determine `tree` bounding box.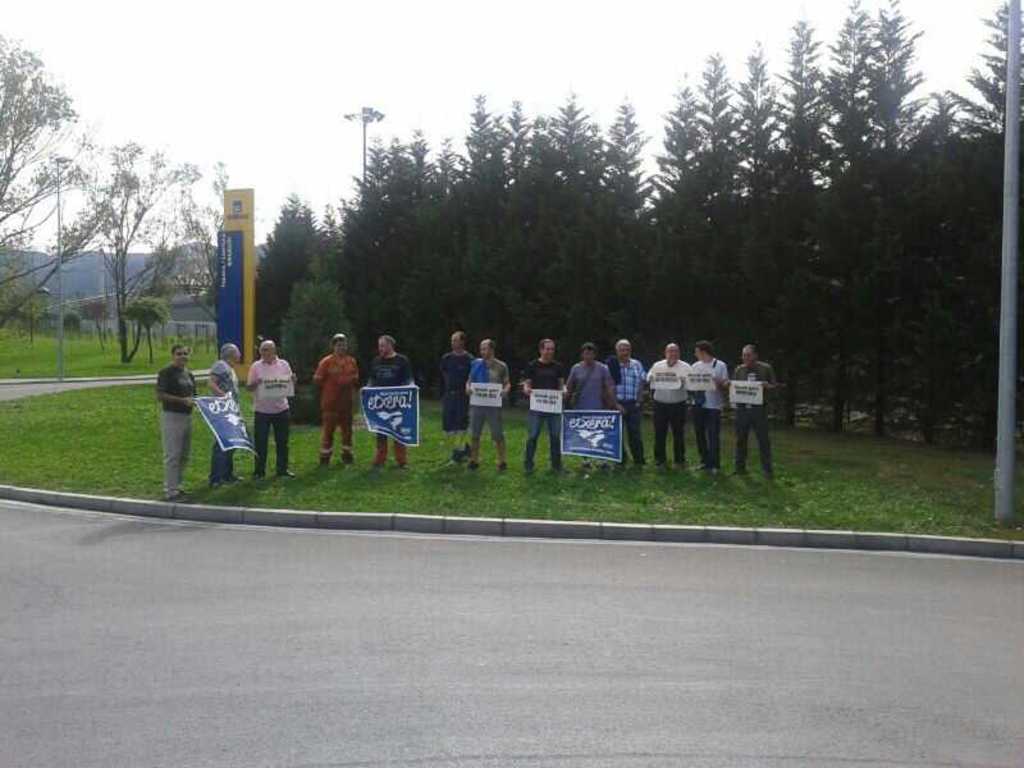
Determined: [256, 182, 324, 346].
